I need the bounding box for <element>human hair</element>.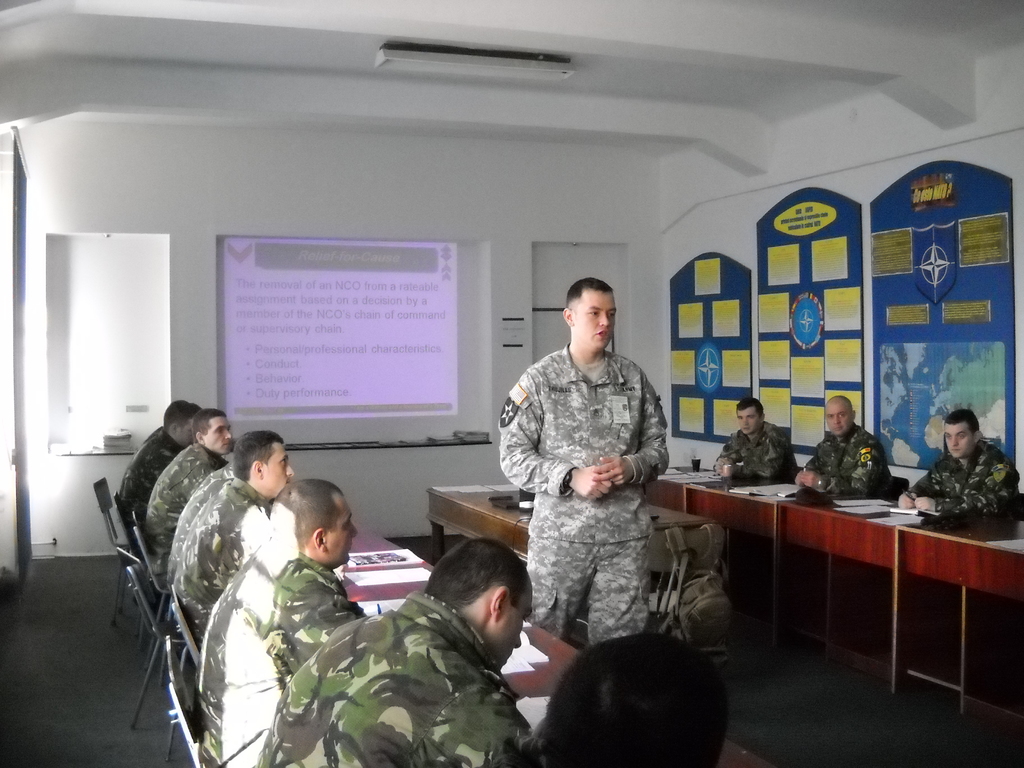
Here it is: rect(737, 397, 763, 417).
